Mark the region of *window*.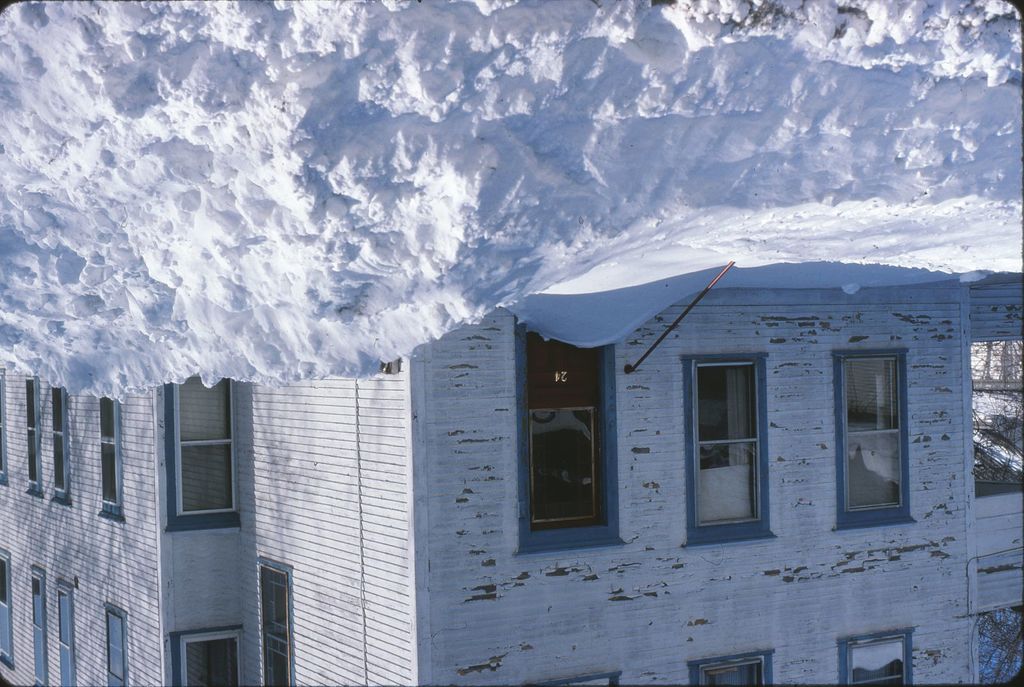
Region: 184 629 255 682.
